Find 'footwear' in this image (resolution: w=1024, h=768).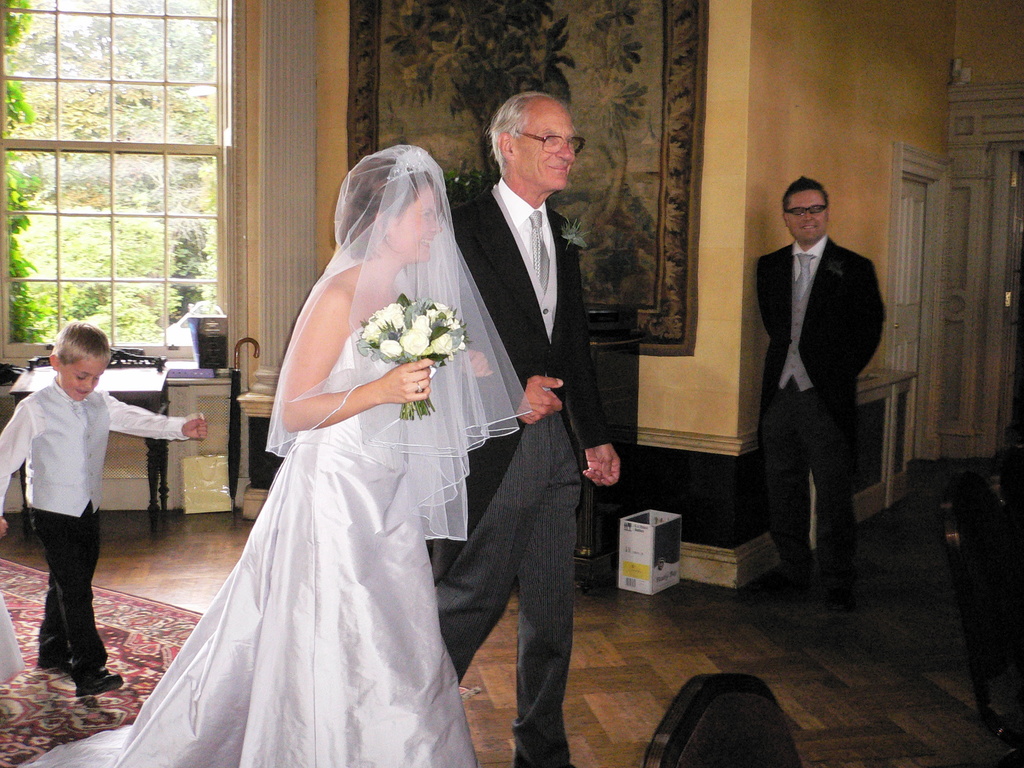
bbox=[77, 671, 122, 699].
